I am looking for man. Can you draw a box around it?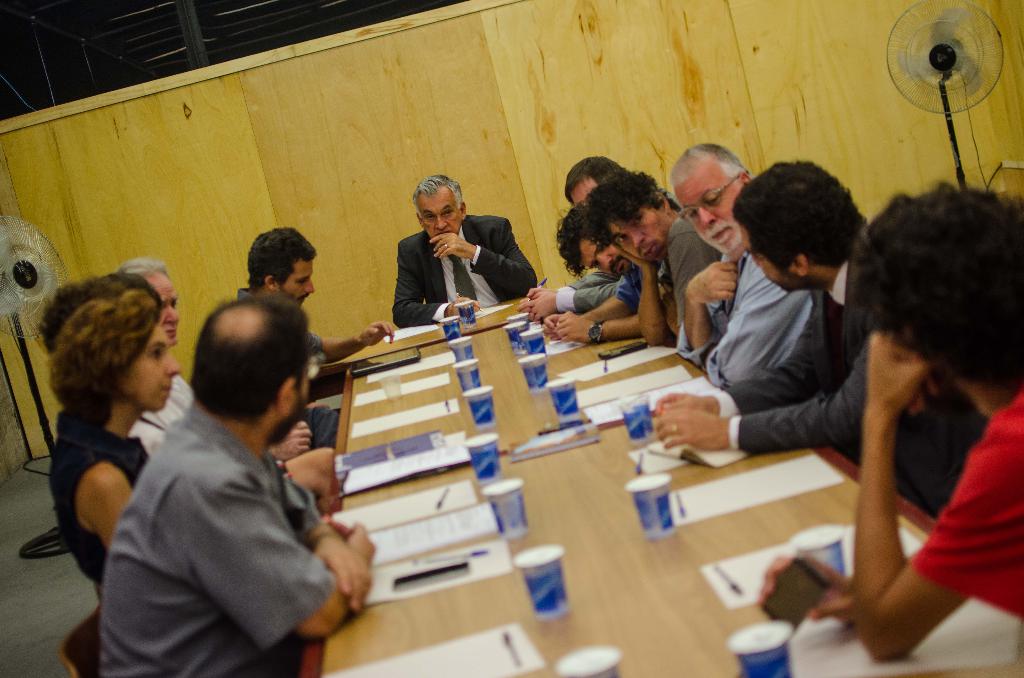
Sure, the bounding box is <box>99,289,376,677</box>.
